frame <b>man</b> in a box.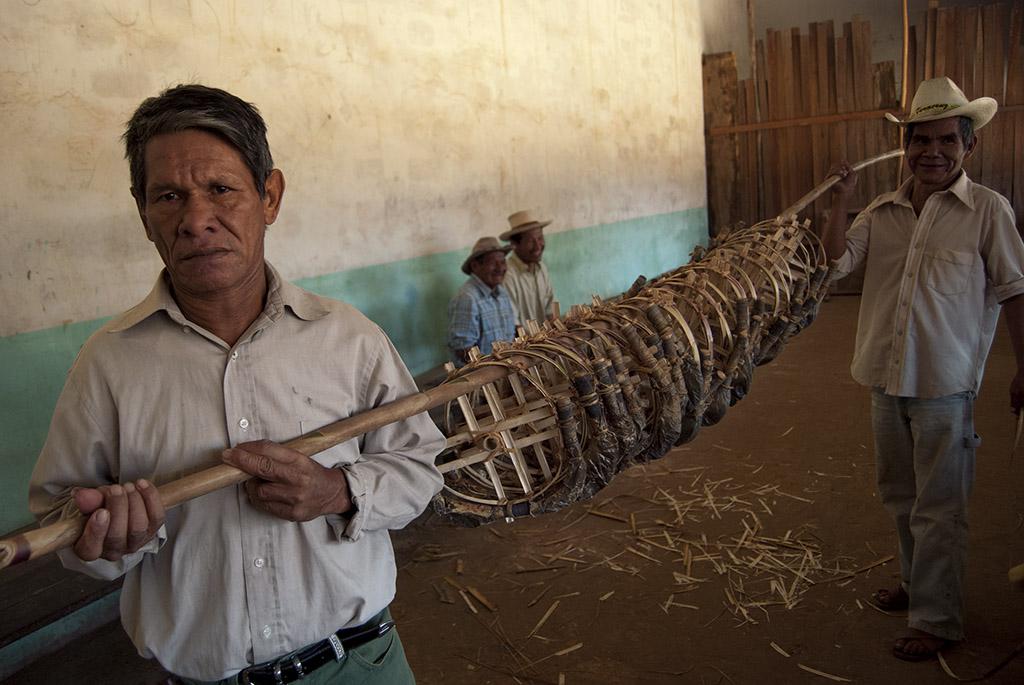
29/76/449/684.
